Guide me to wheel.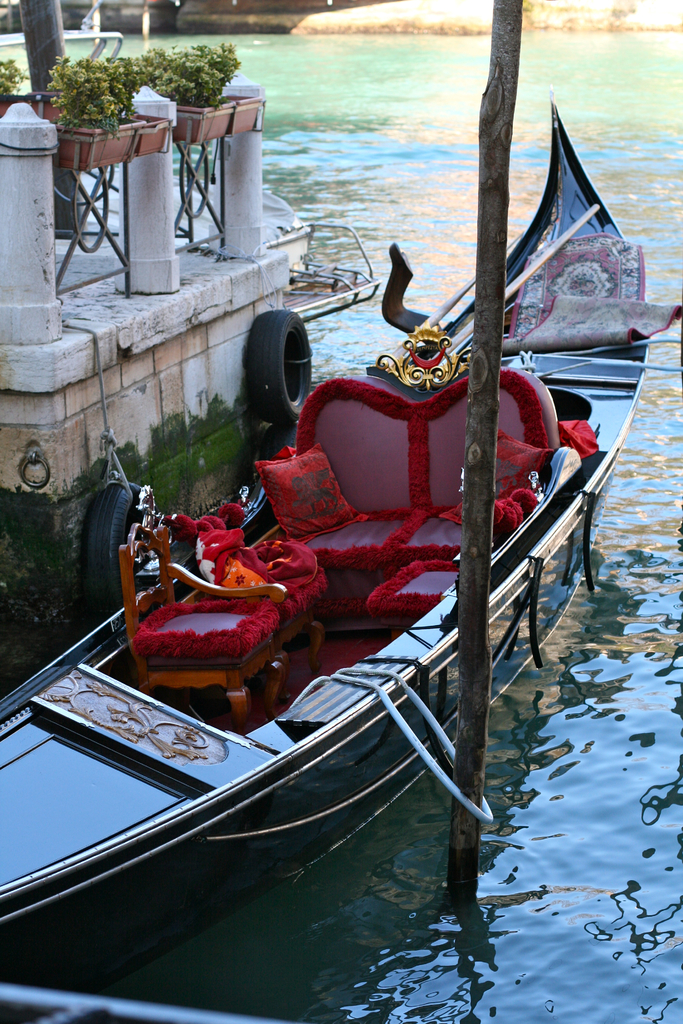
Guidance: region(76, 467, 156, 615).
